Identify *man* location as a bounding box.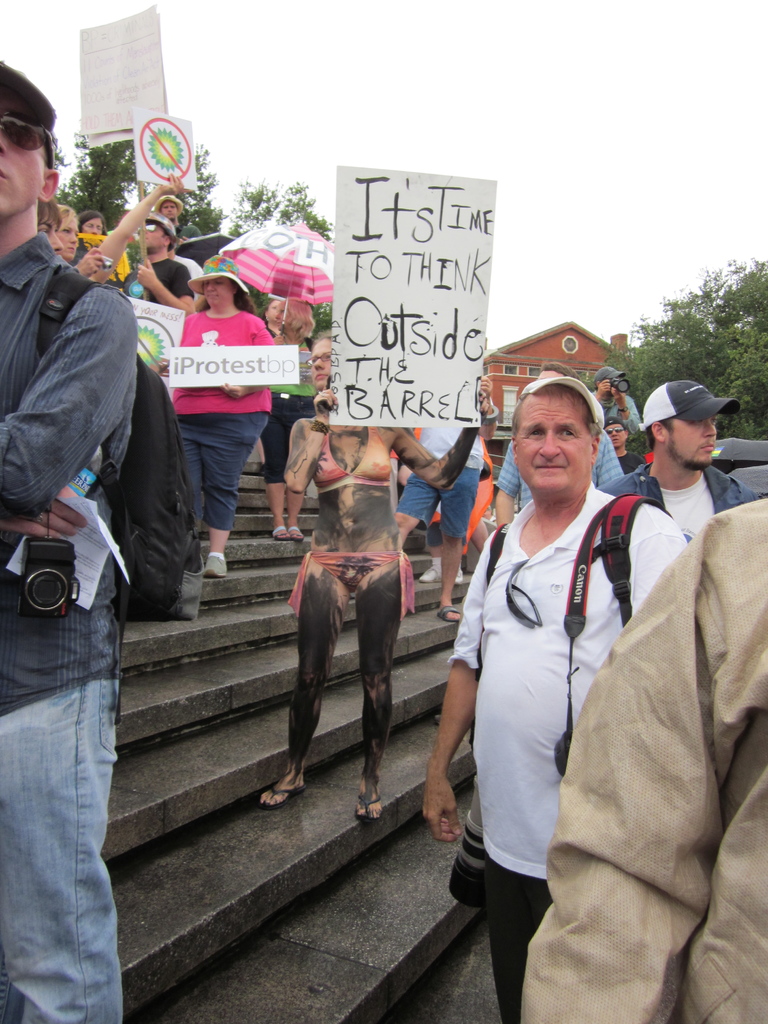
pyautogui.locateOnScreen(0, 56, 138, 1023).
